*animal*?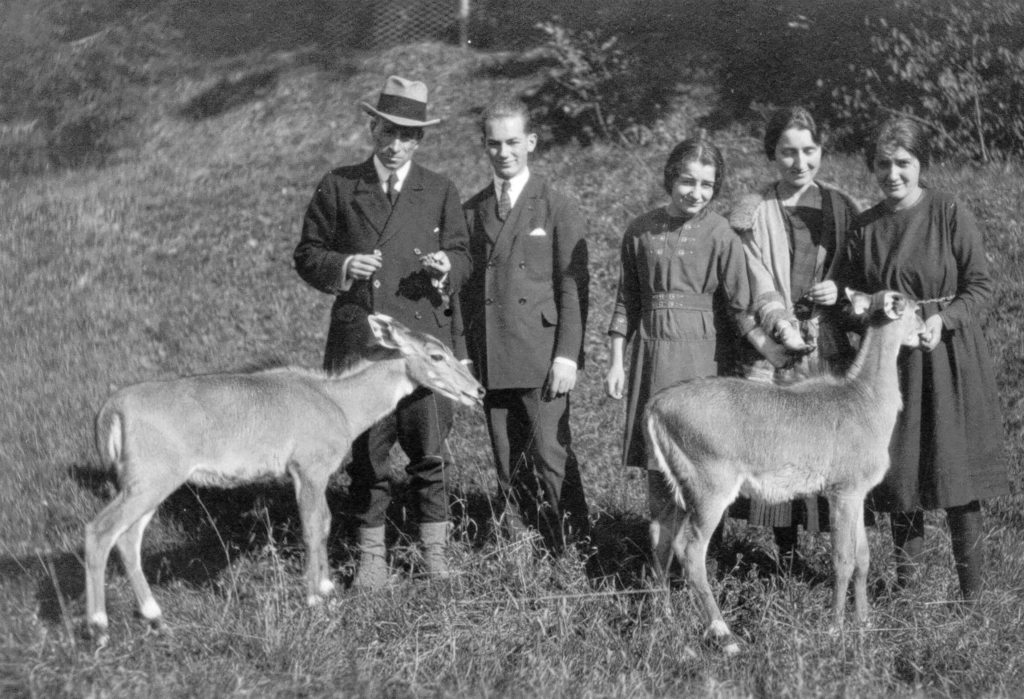
bbox=(88, 315, 480, 642)
